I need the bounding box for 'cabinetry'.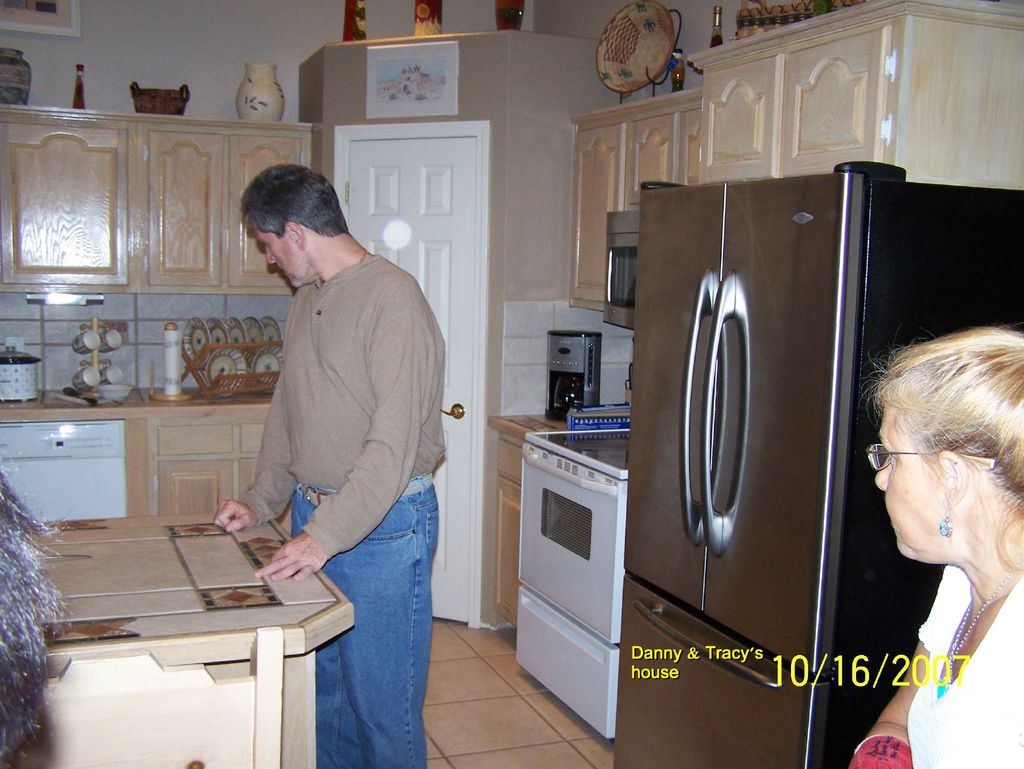
Here it is: <bbox>494, 403, 611, 628</bbox>.
